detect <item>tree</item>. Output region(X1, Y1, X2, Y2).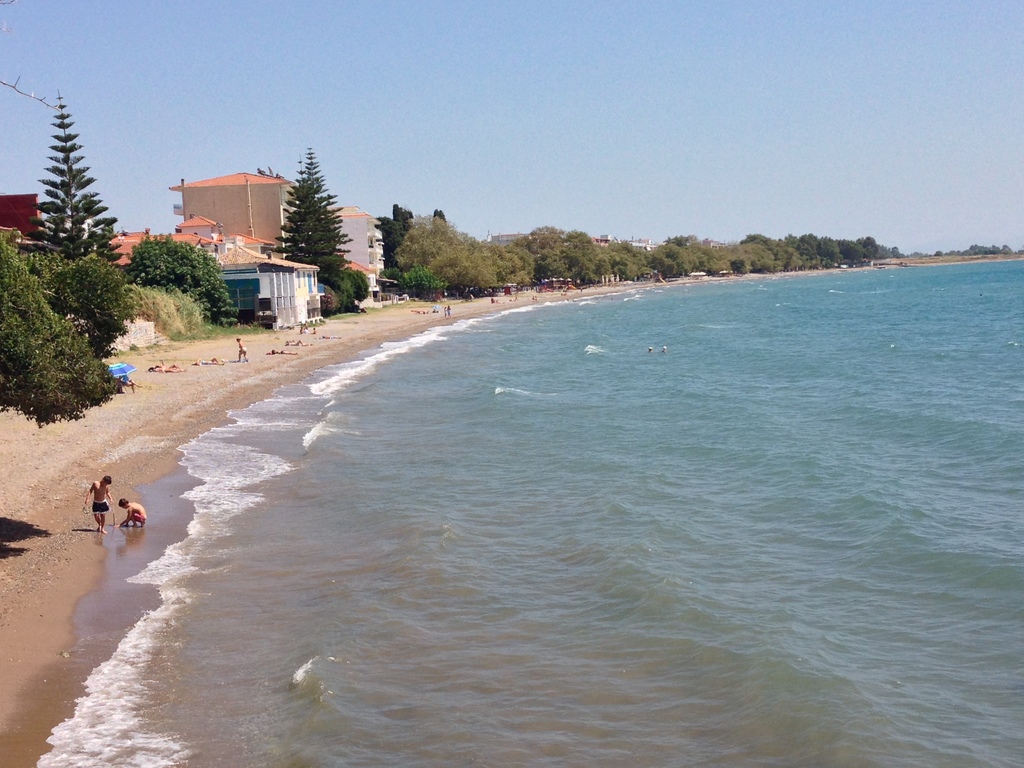
region(520, 222, 567, 248).
